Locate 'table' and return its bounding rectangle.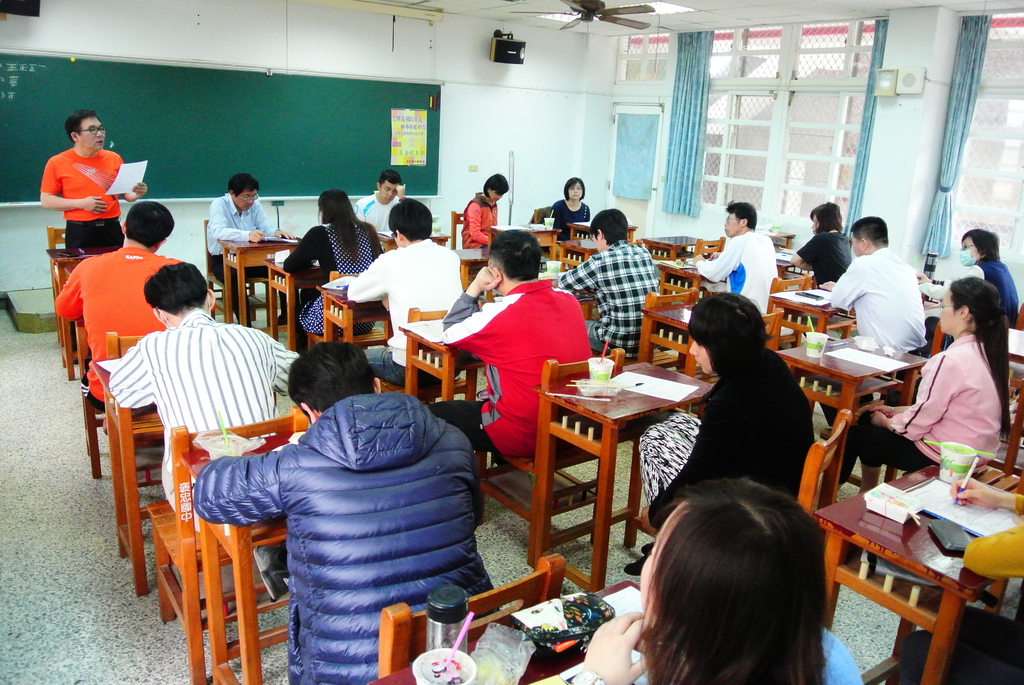
x1=776 y1=331 x2=943 y2=508.
